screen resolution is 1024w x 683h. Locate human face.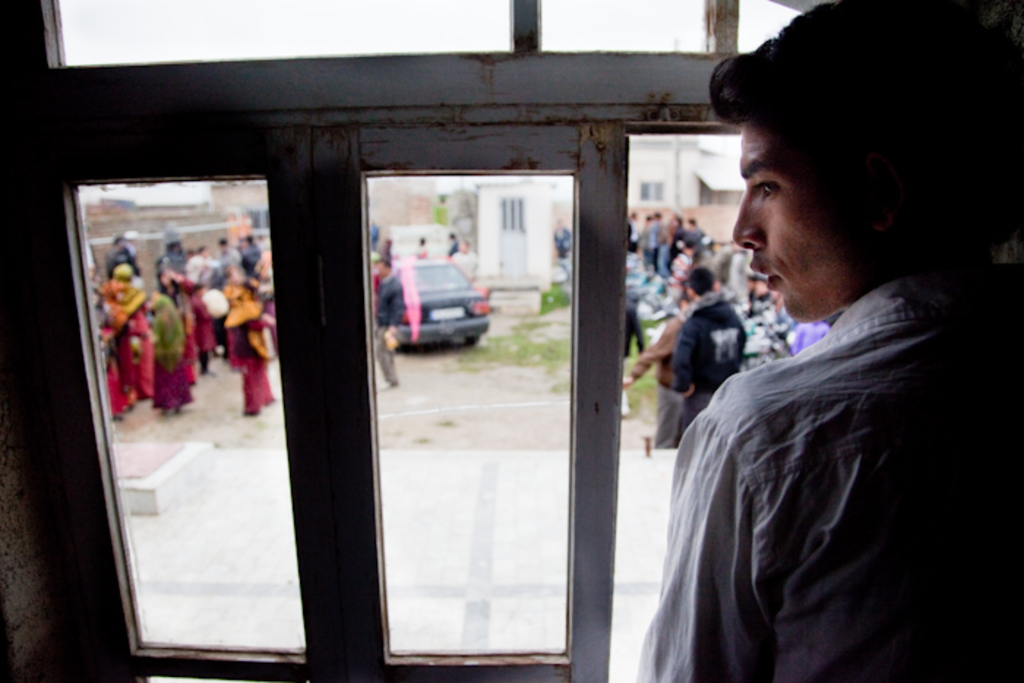
[x1=736, y1=121, x2=869, y2=326].
